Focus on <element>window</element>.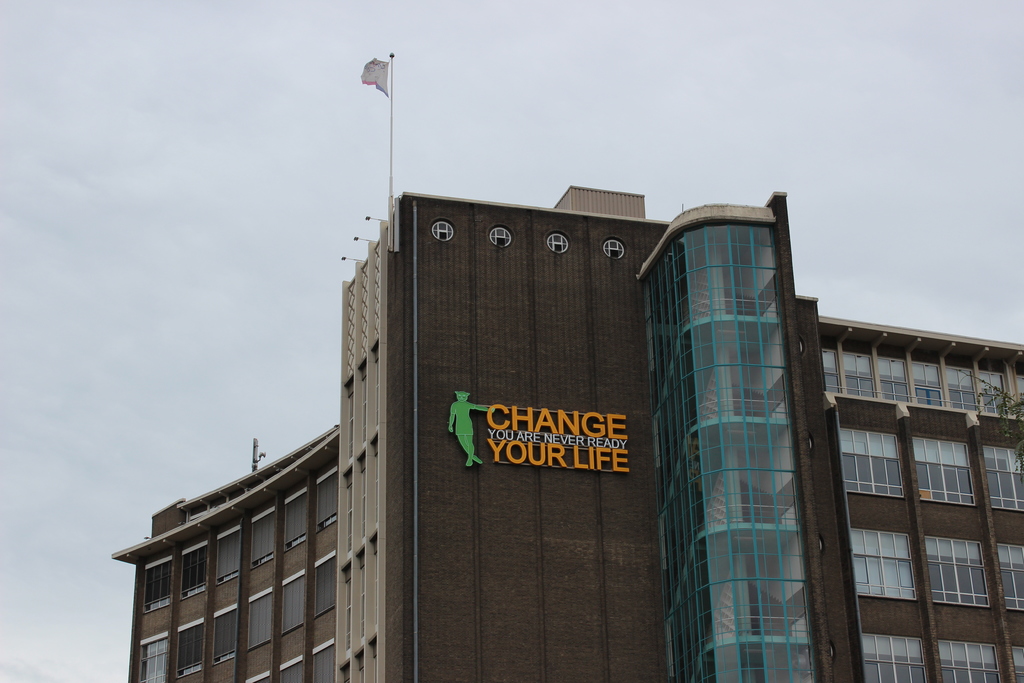
Focused at 430/216/456/245.
